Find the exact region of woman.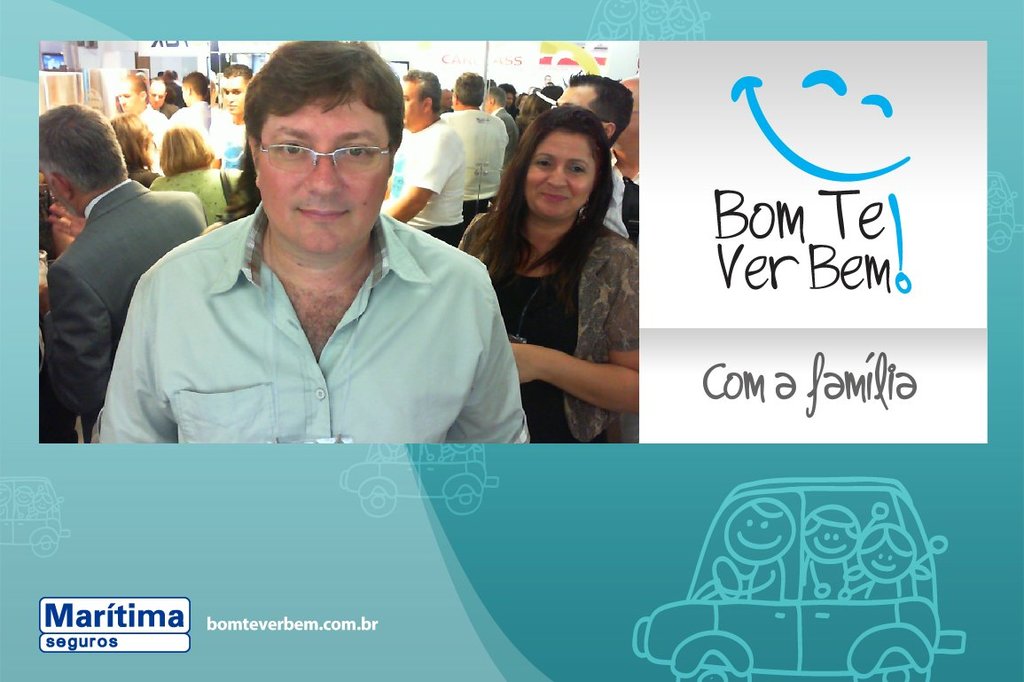
Exact region: select_region(460, 89, 645, 474).
